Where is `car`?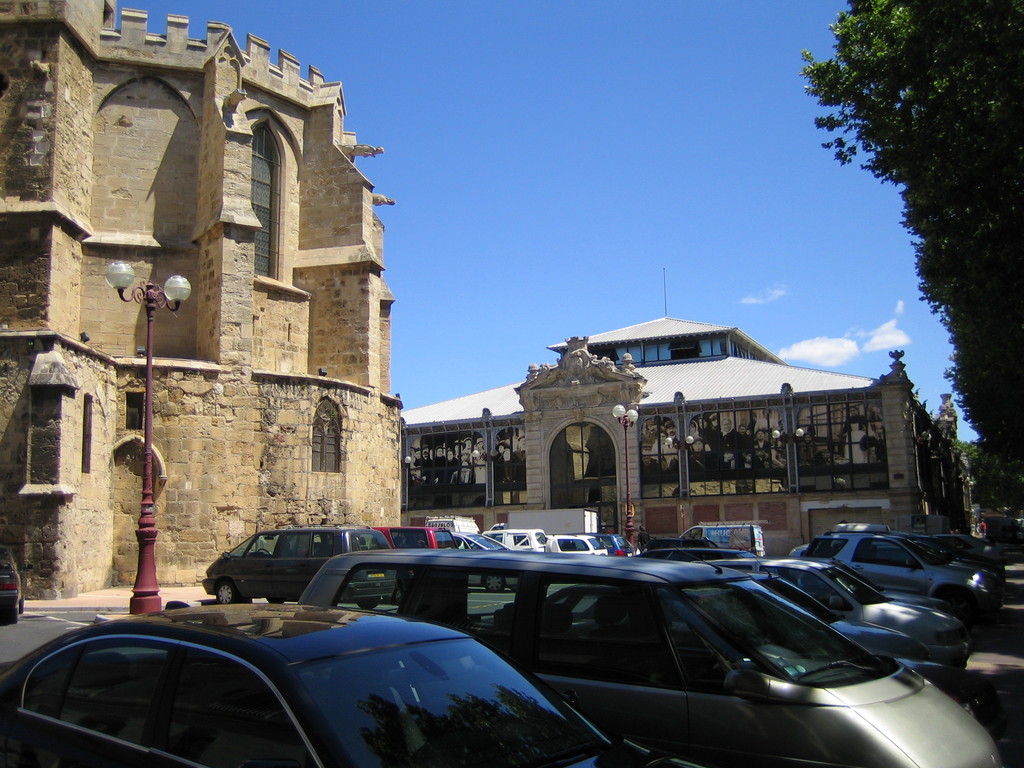
(202,522,391,606).
